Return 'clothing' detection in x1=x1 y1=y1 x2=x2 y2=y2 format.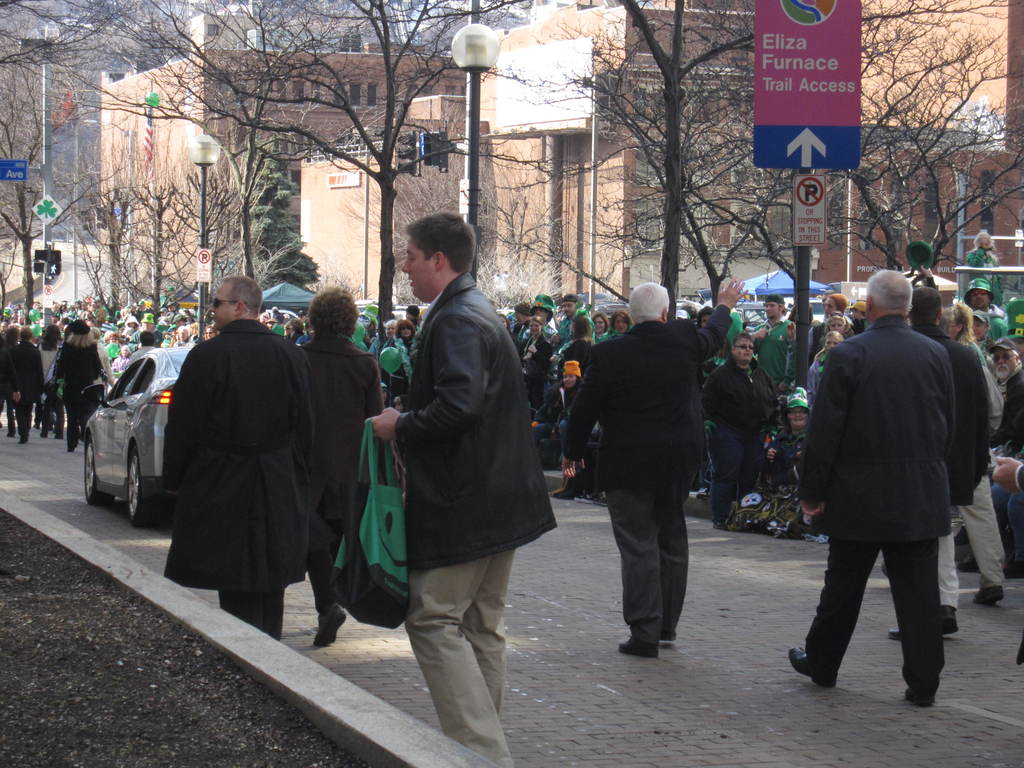
x1=704 y1=358 x2=779 y2=433.
